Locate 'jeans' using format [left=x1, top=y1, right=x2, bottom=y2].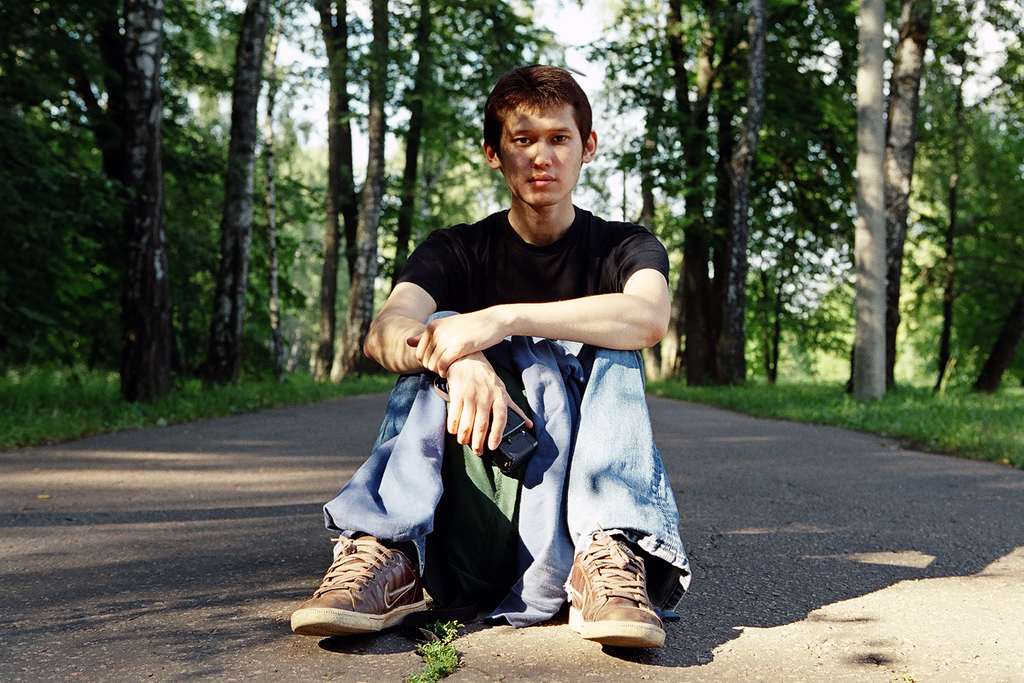
[left=338, top=338, right=648, bottom=638].
